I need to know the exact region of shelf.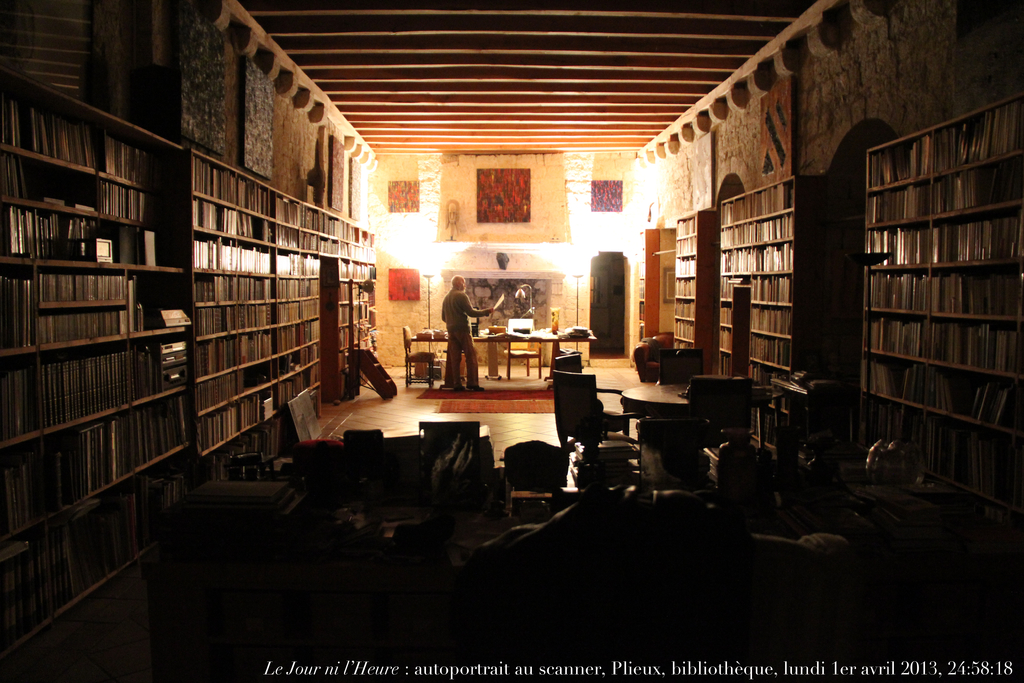
Region: x1=862 y1=92 x2=1023 y2=517.
